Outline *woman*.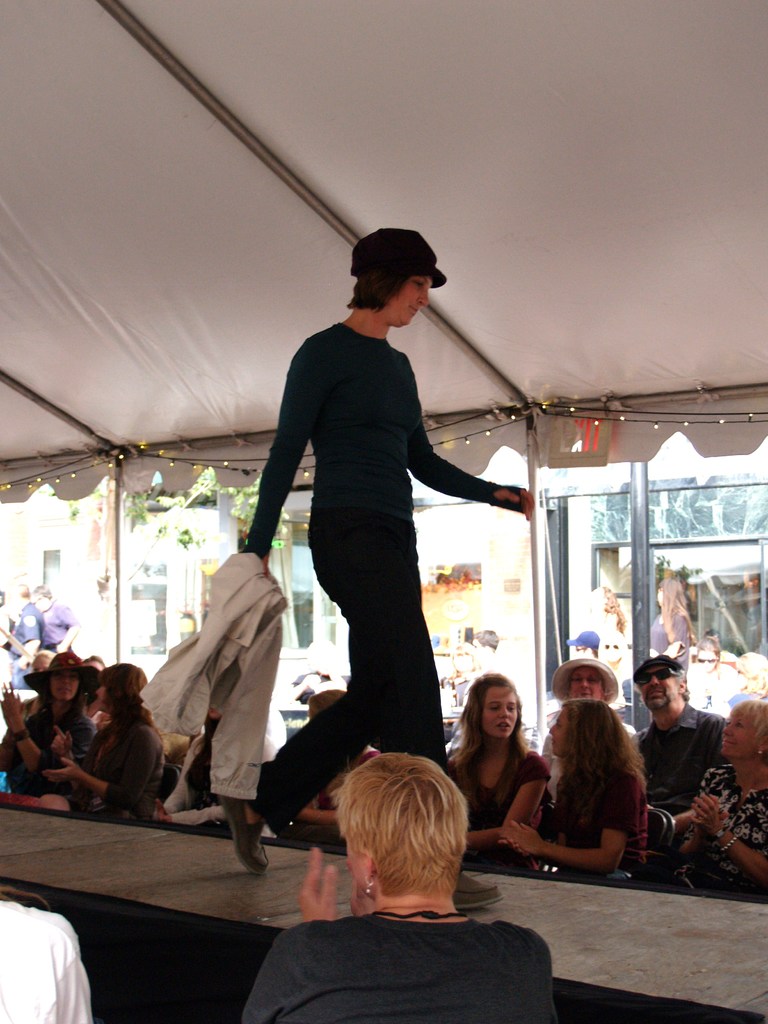
Outline: {"x1": 294, "y1": 685, "x2": 378, "y2": 828}.
